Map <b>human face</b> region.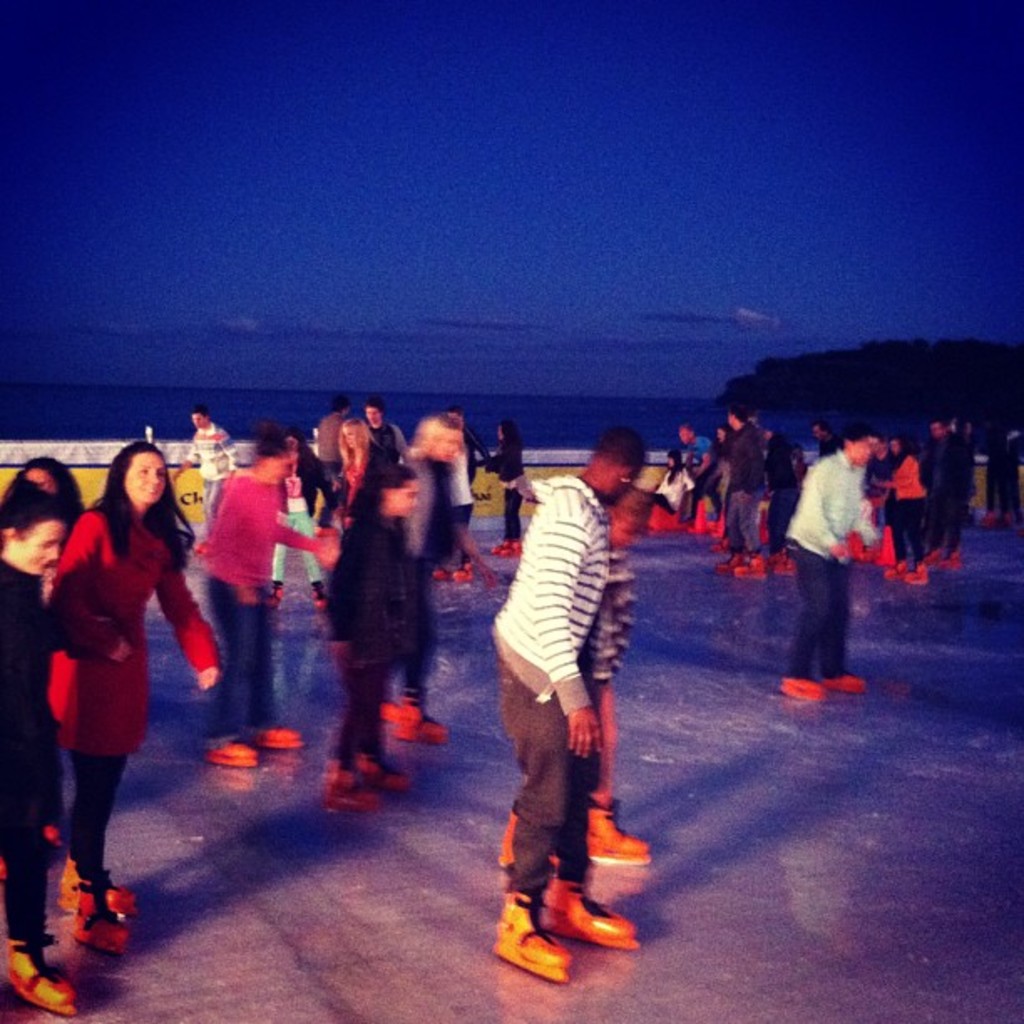
Mapped to Rect(855, 437, 872, 474).
